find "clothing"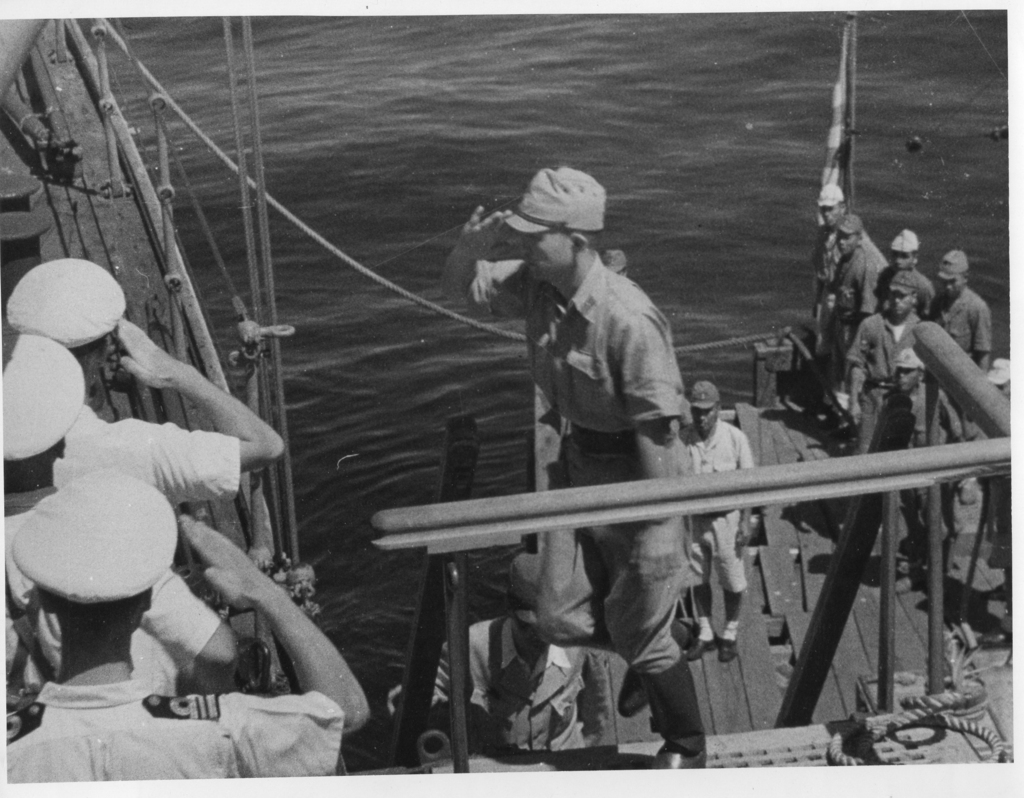
box(863, 266, 937, 322)
